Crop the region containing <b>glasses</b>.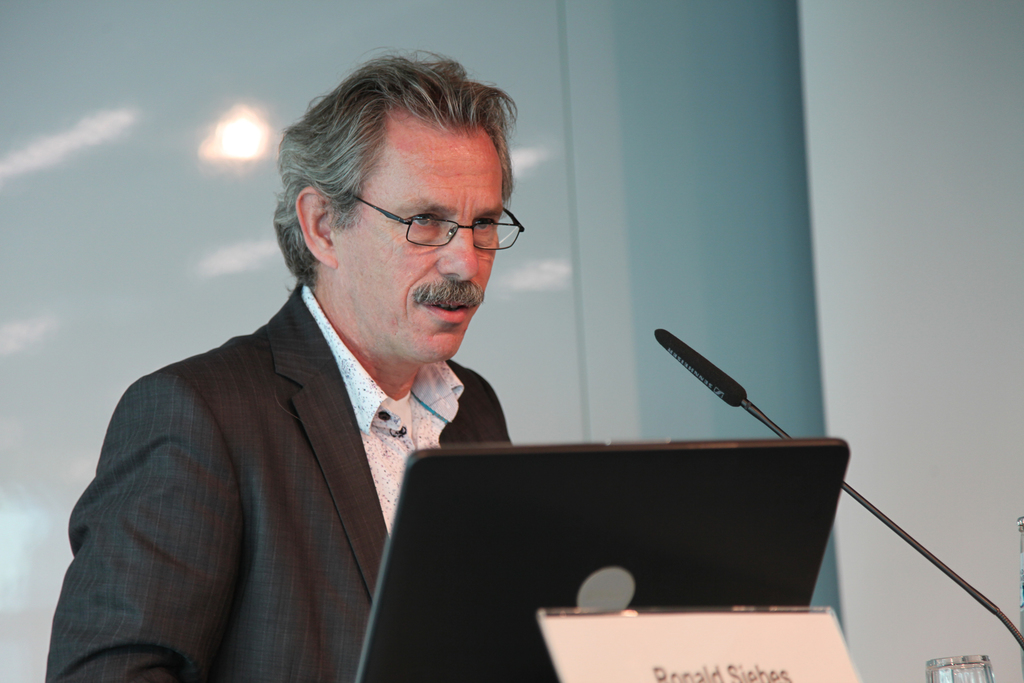
Crop region: locate(359, 197, 508, 246).
